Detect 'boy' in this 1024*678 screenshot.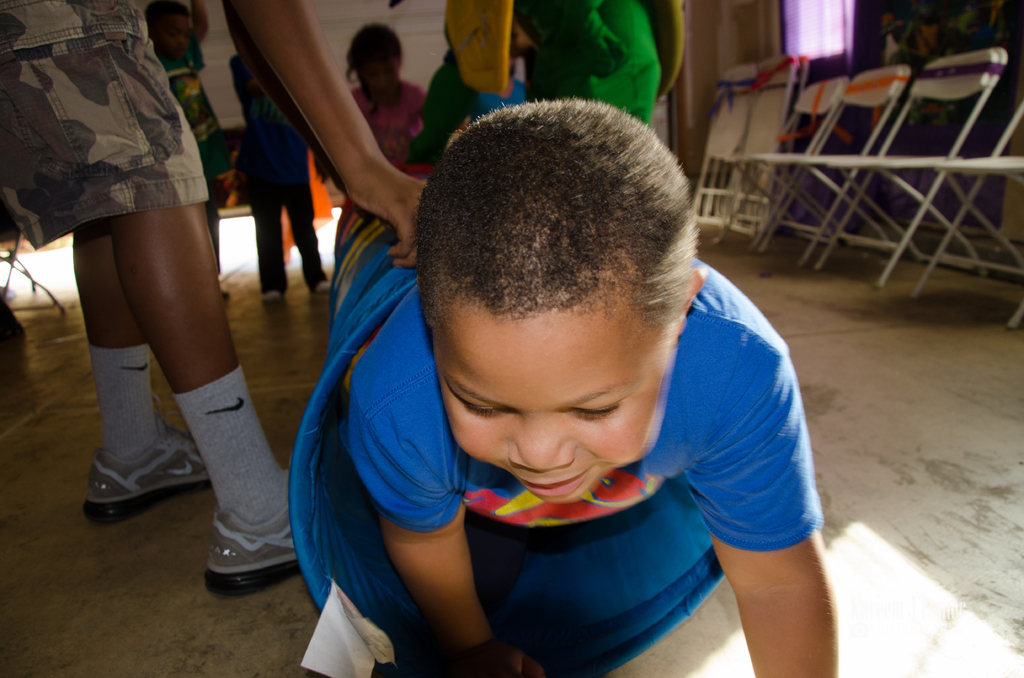
Detection: (368,94,722,677).
